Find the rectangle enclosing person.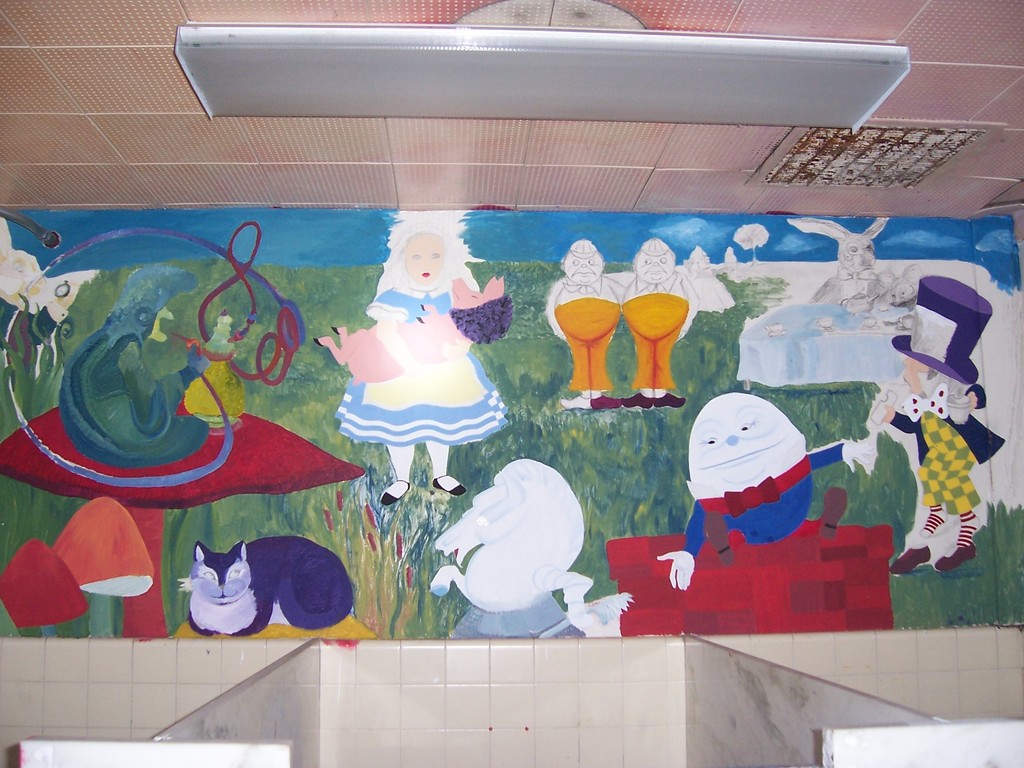
left=690, top=376, right=835, bottom=564.
